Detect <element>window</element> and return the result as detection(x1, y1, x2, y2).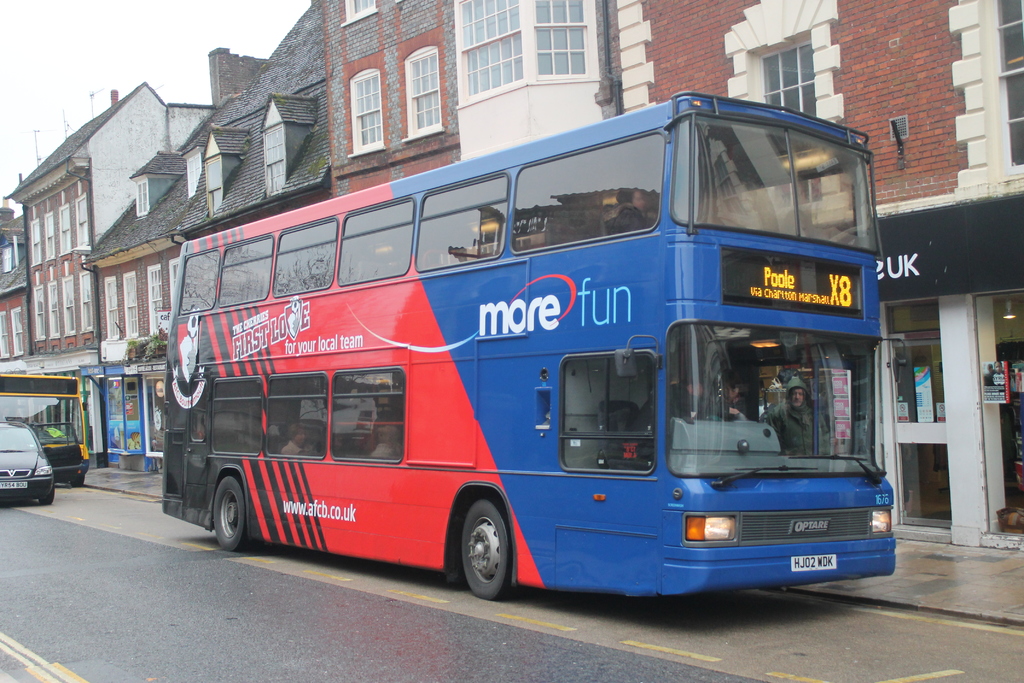
detection(77, 194, 85, 248).
